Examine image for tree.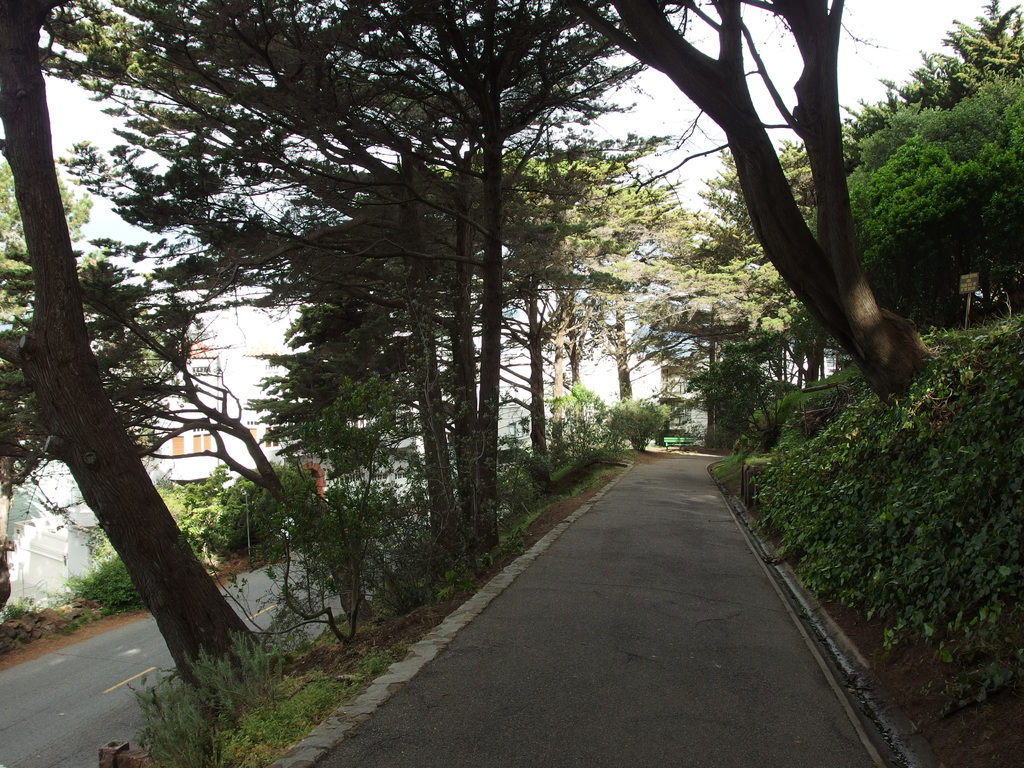
Examination result: Rect(24, 0, 907, 654).
